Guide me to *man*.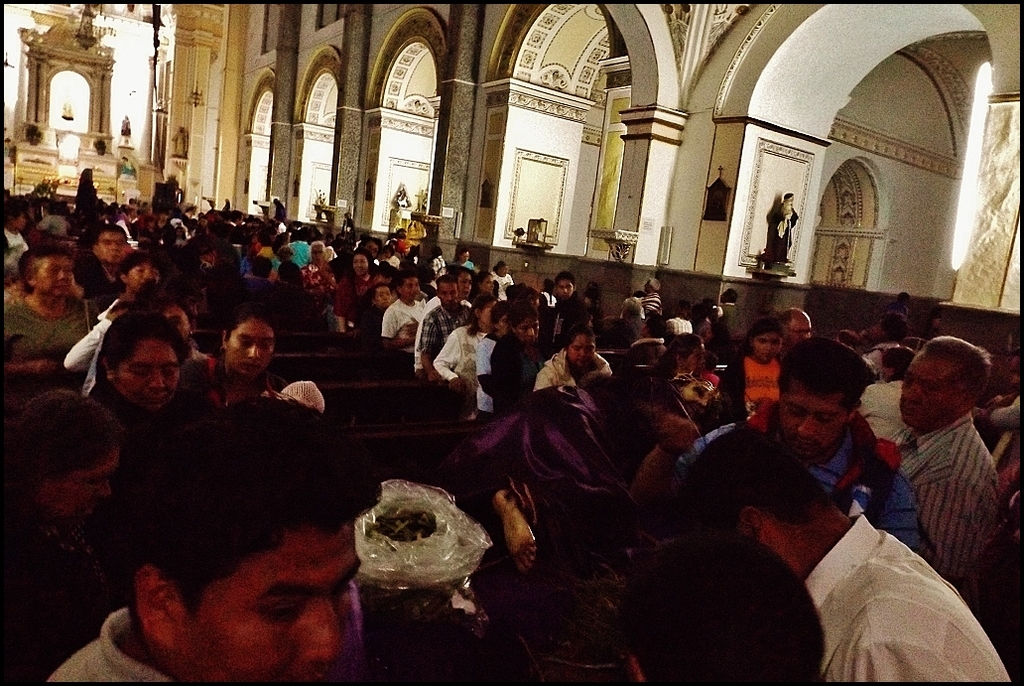
Guidance: 670/426/1011/685.
